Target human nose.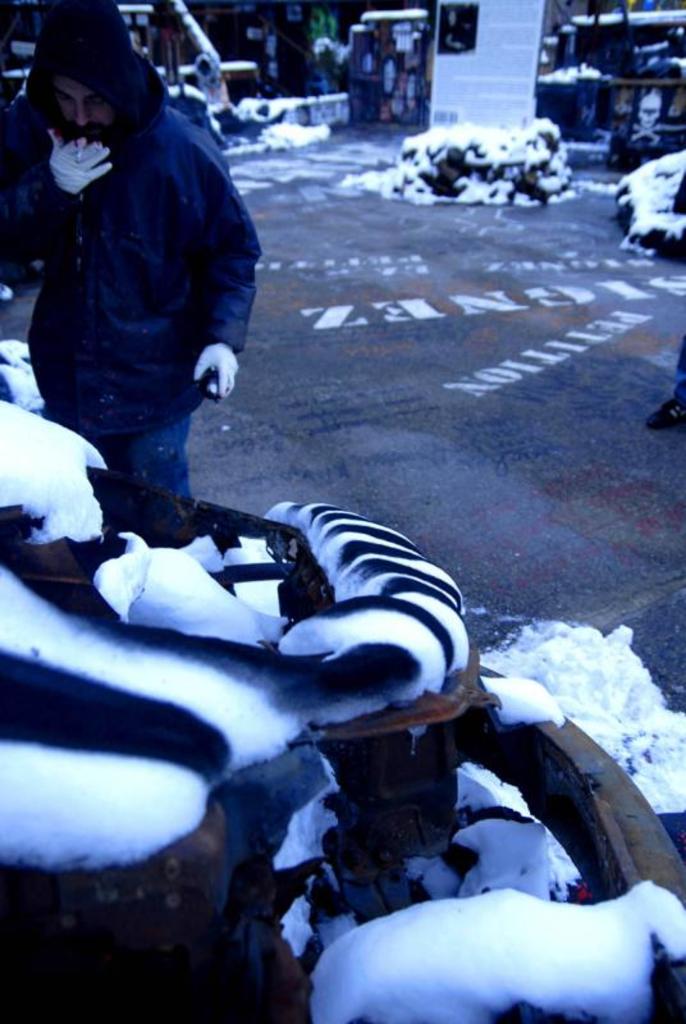
Target region: [79, 102, 90, 125].
